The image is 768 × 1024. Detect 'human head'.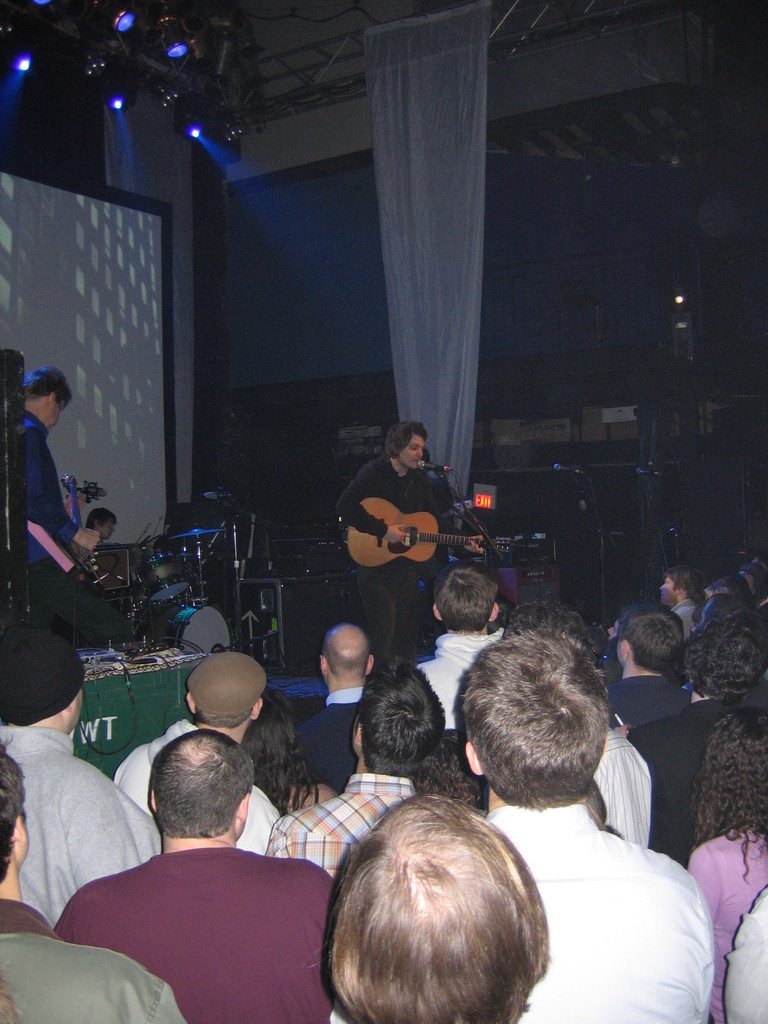
Detection: BBox(413, 732, 487, 808).
